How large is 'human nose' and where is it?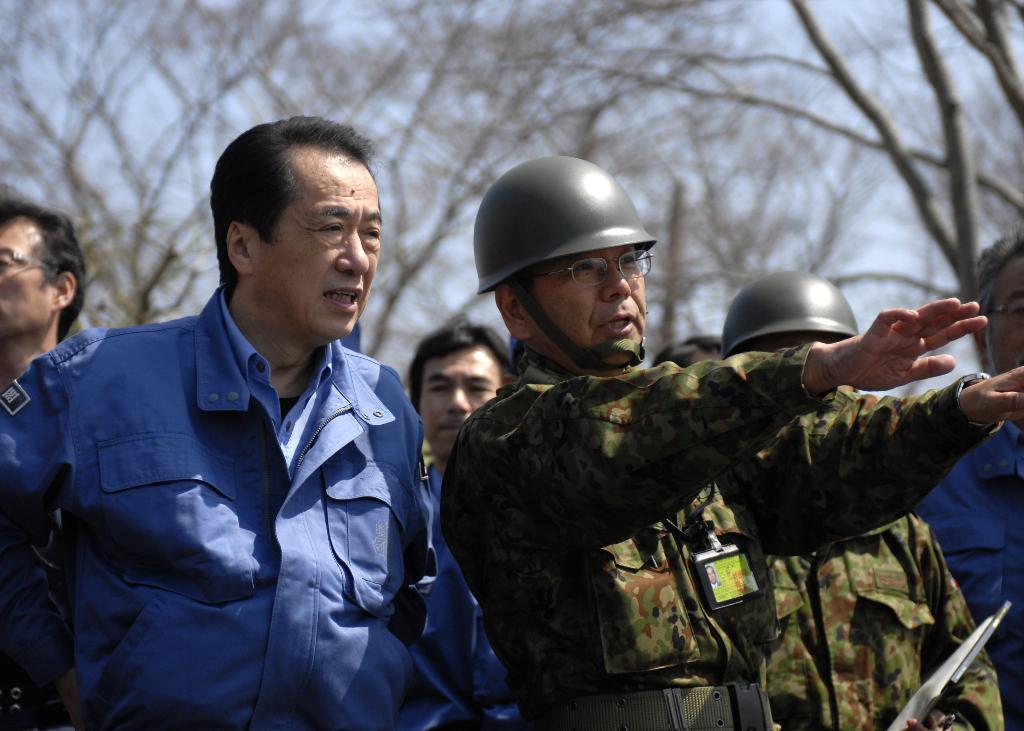
Bounding box: (left=604, top=260, right=631, bottom=302).
